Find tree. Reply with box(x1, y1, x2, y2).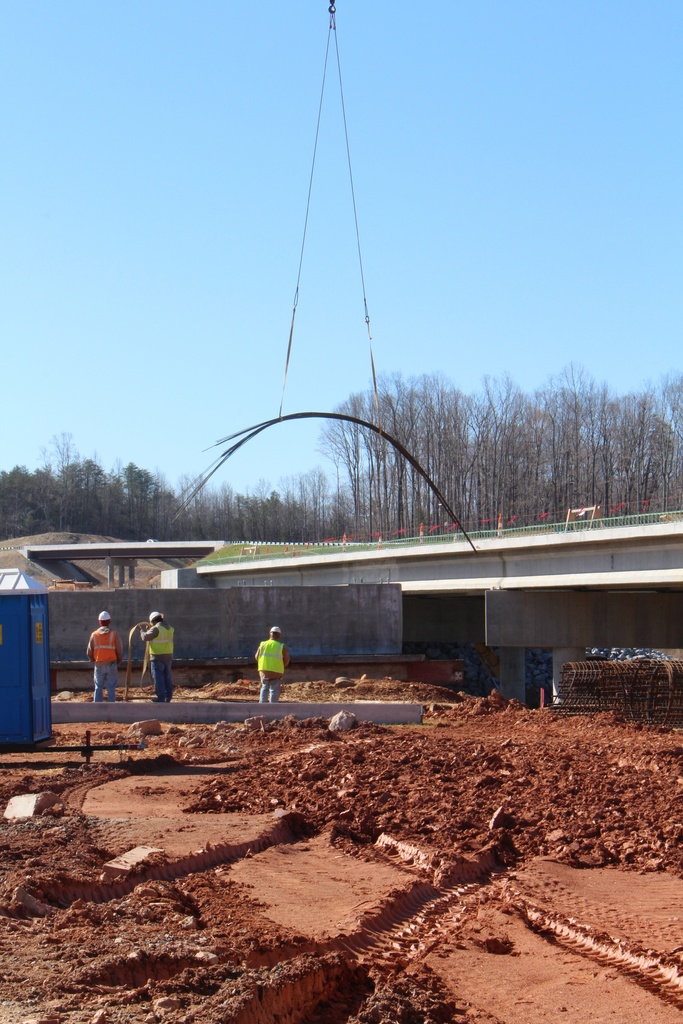
box(290, 467, 338, 535).
